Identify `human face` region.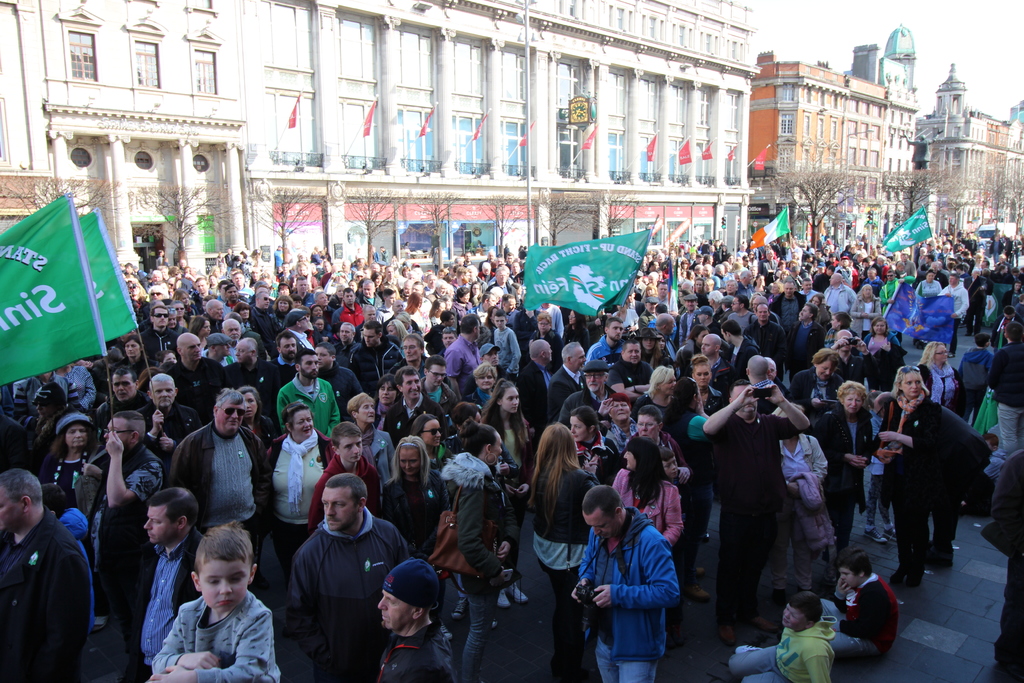
Region: locate(693, 364, 709, 386).
